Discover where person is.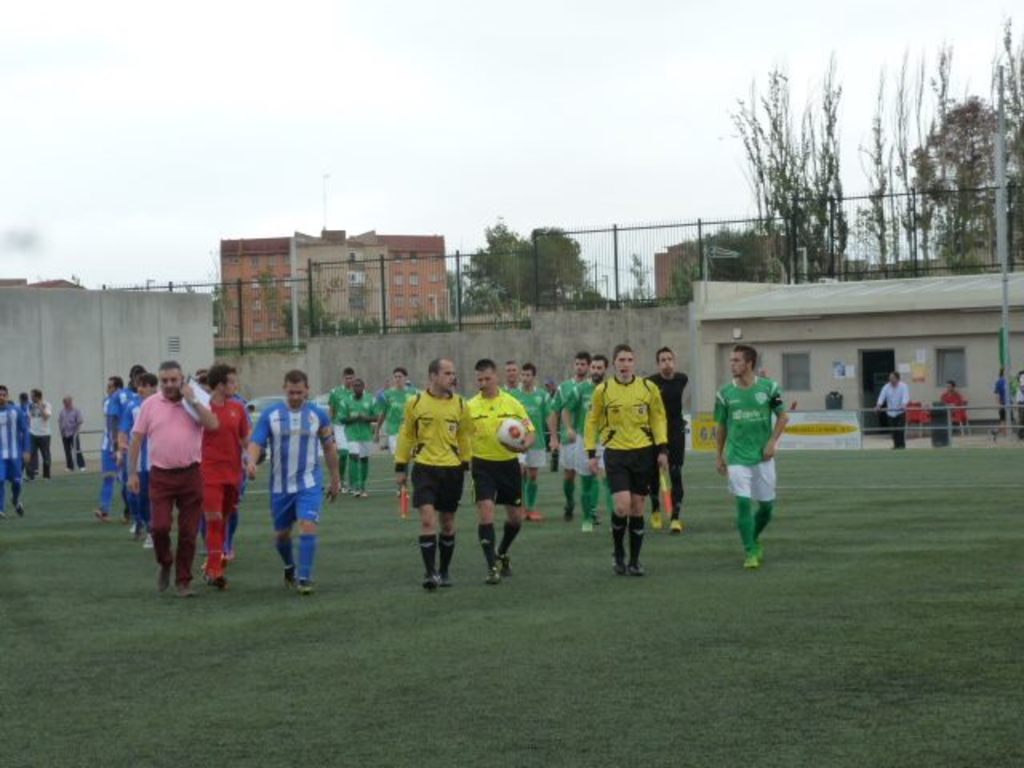
Discovered at bbox=(202, 362, 248, 586).
